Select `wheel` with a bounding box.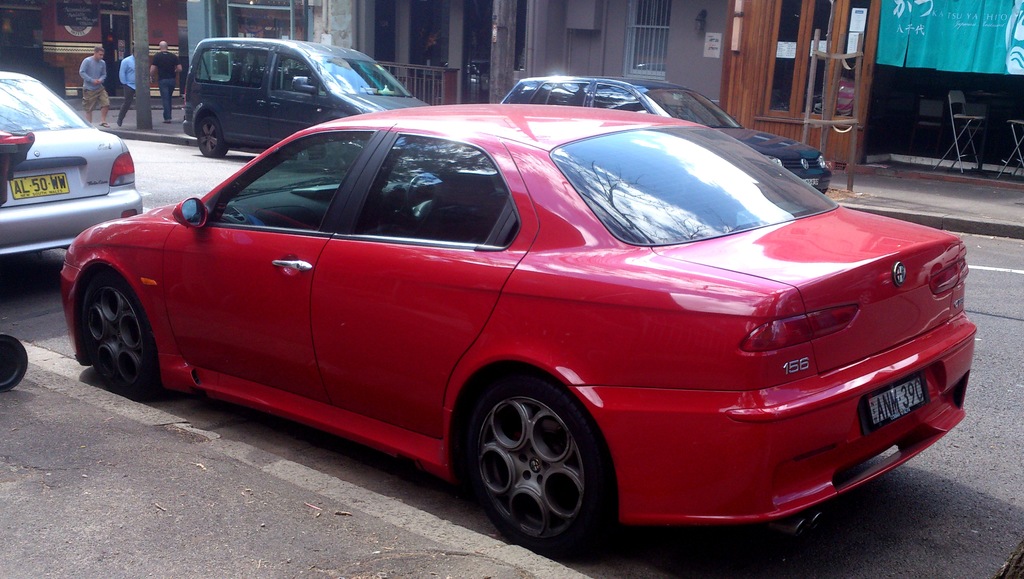
left=409, top=175, right=440, bottom=209.
